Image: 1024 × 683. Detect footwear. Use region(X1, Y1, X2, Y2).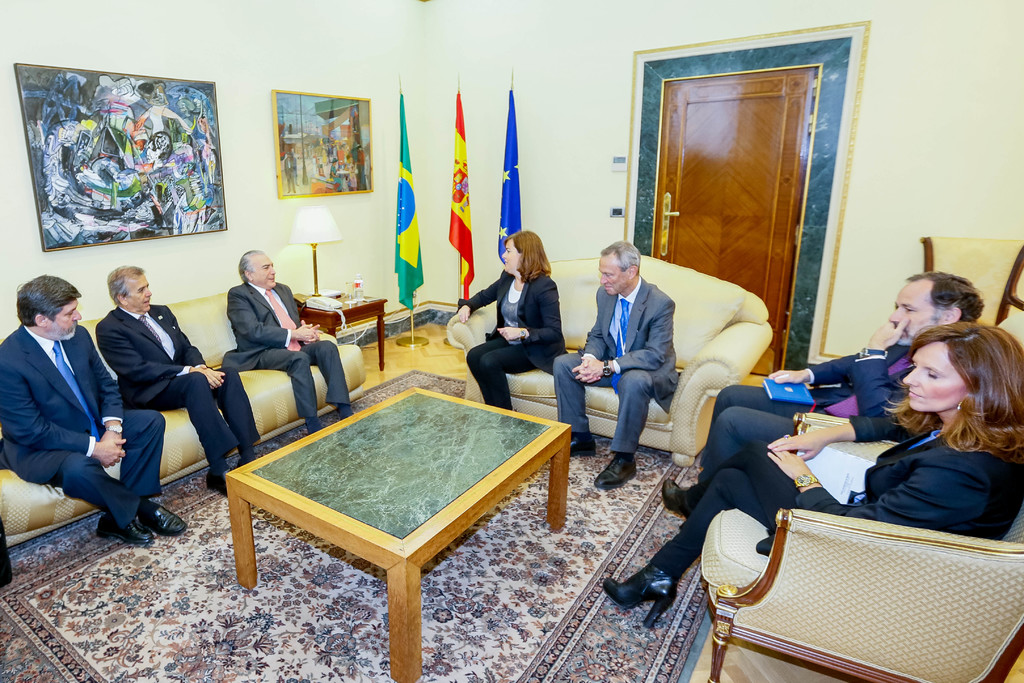
region(664, 475, 689, 513).
